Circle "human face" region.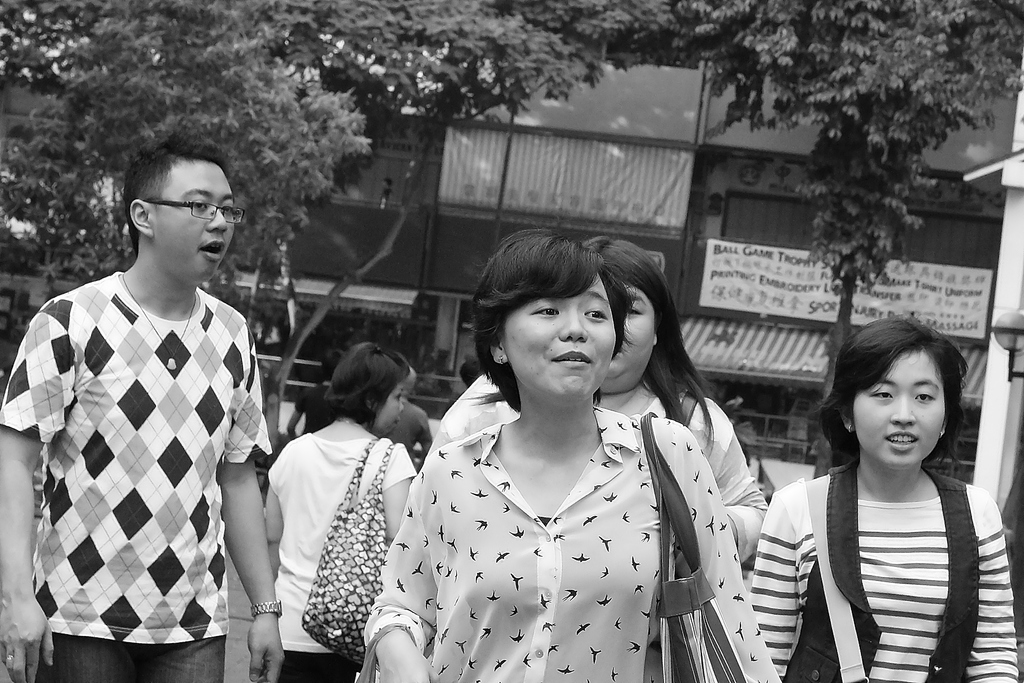
Region: bbox=(504, 273, 615, 406).
